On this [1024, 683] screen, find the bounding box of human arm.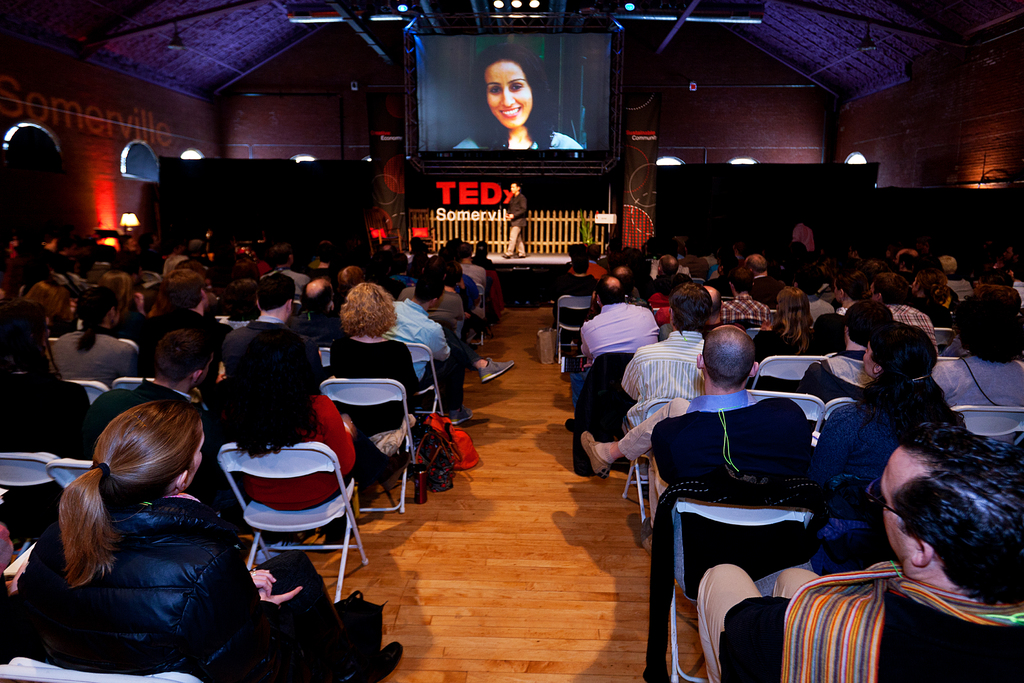
Bounding box: 817, 399, 868, 483.
